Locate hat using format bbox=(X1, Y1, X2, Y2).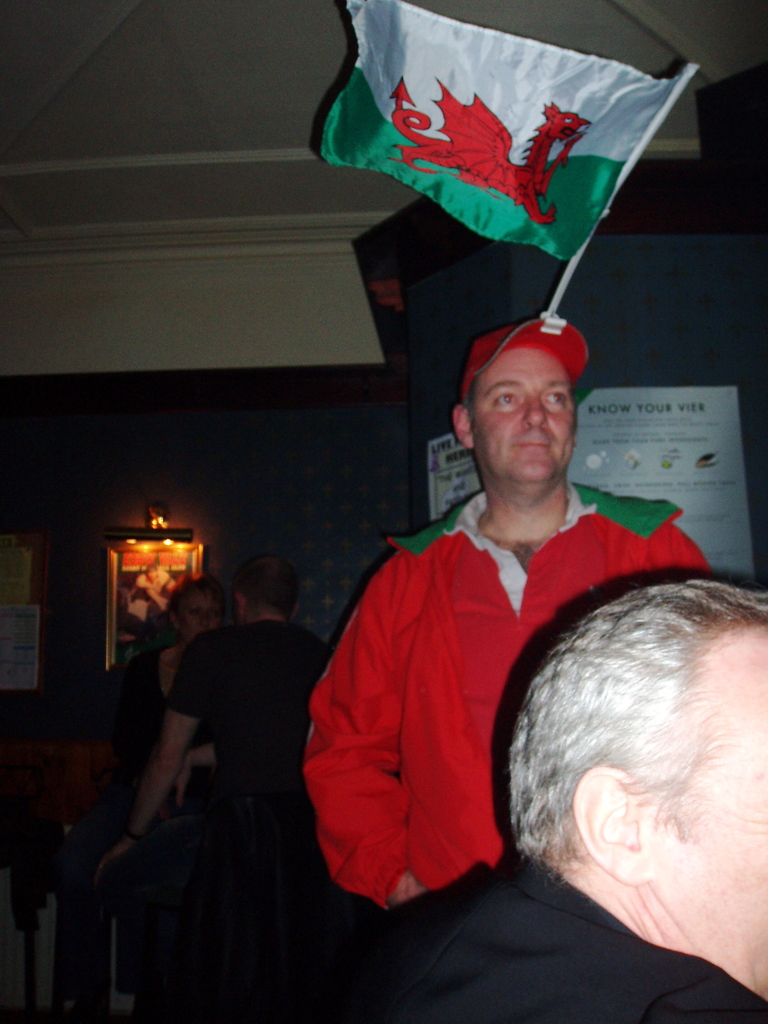
bbox=(463, 307, 589, 402).
